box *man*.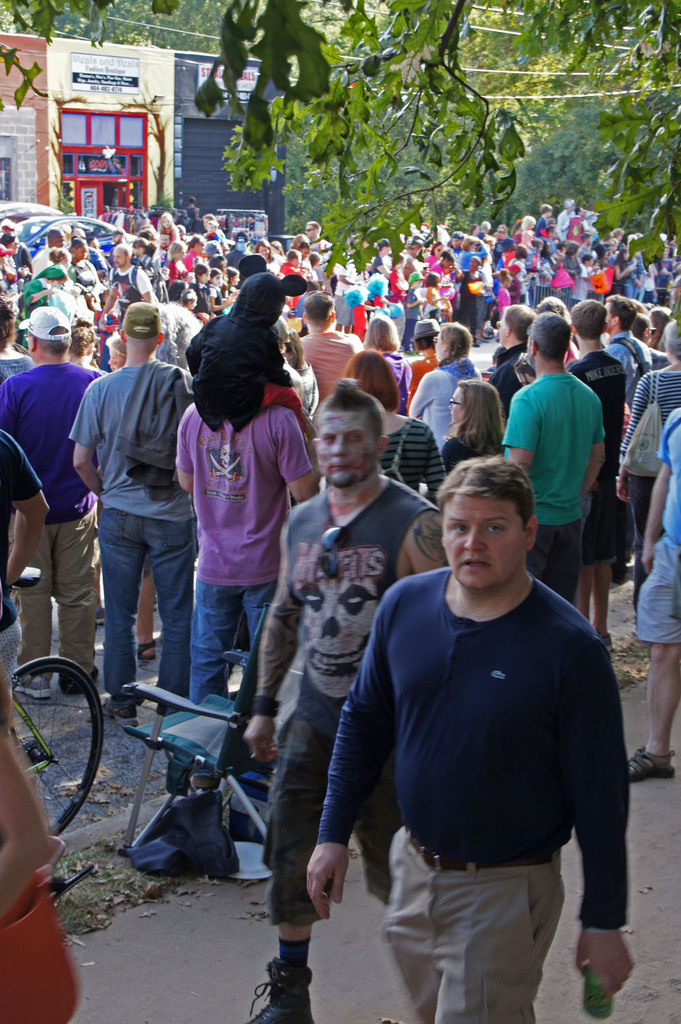
BBox(300, 217, 340, 287).
